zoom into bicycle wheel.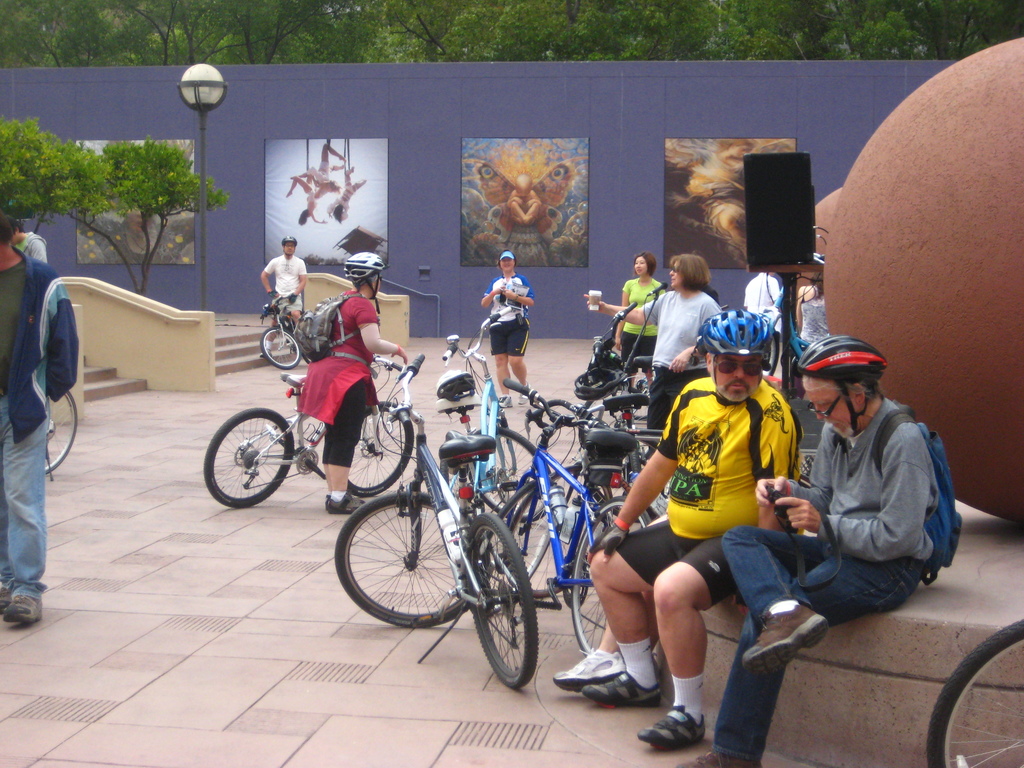
Zoom target: 630:387:646:424.
